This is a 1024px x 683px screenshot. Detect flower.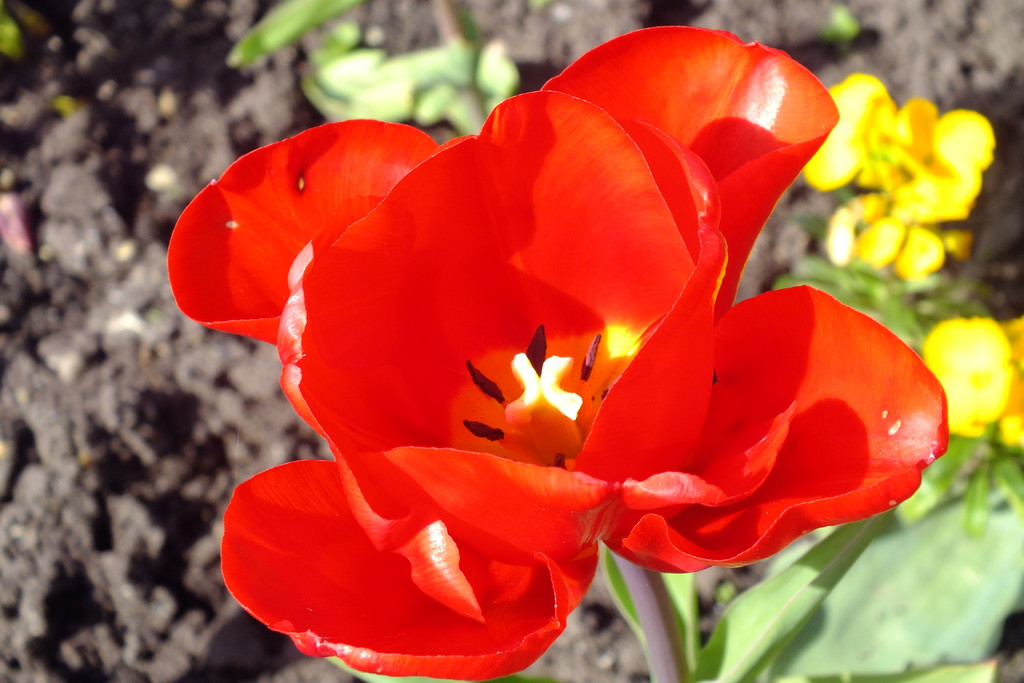
[x1=177, y1=13, x2=940, y2=627].
